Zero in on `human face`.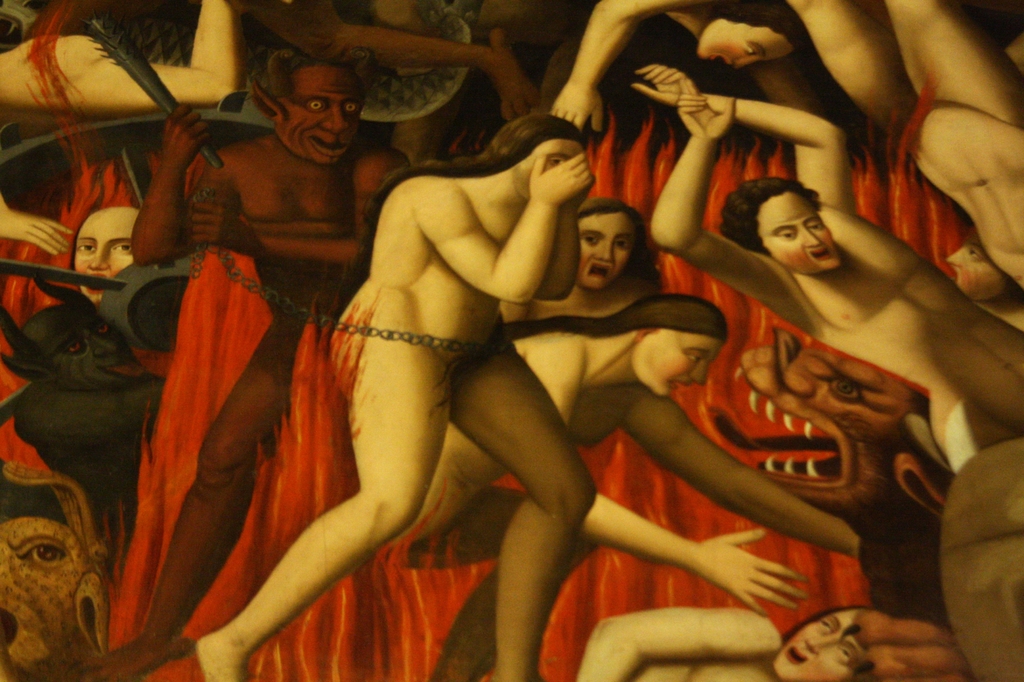
Zeroed in: pyautogui.locateOnScreen(577, 209, 623, 283).
